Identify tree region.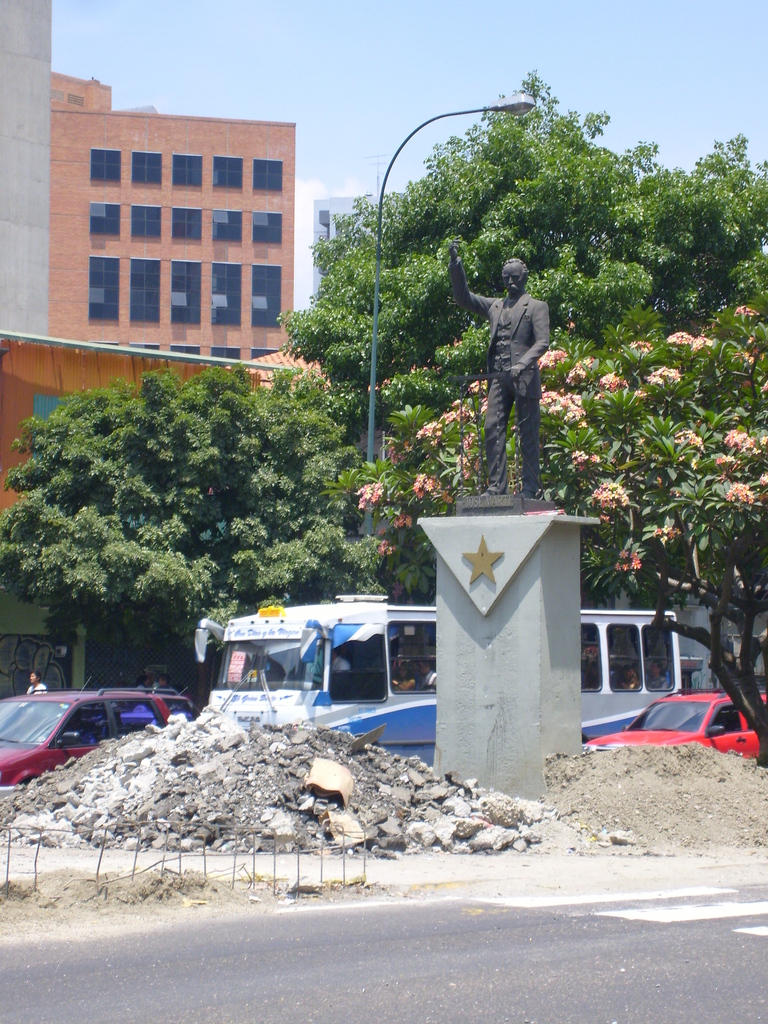
Region: box=[278, 62, 767, 460].
